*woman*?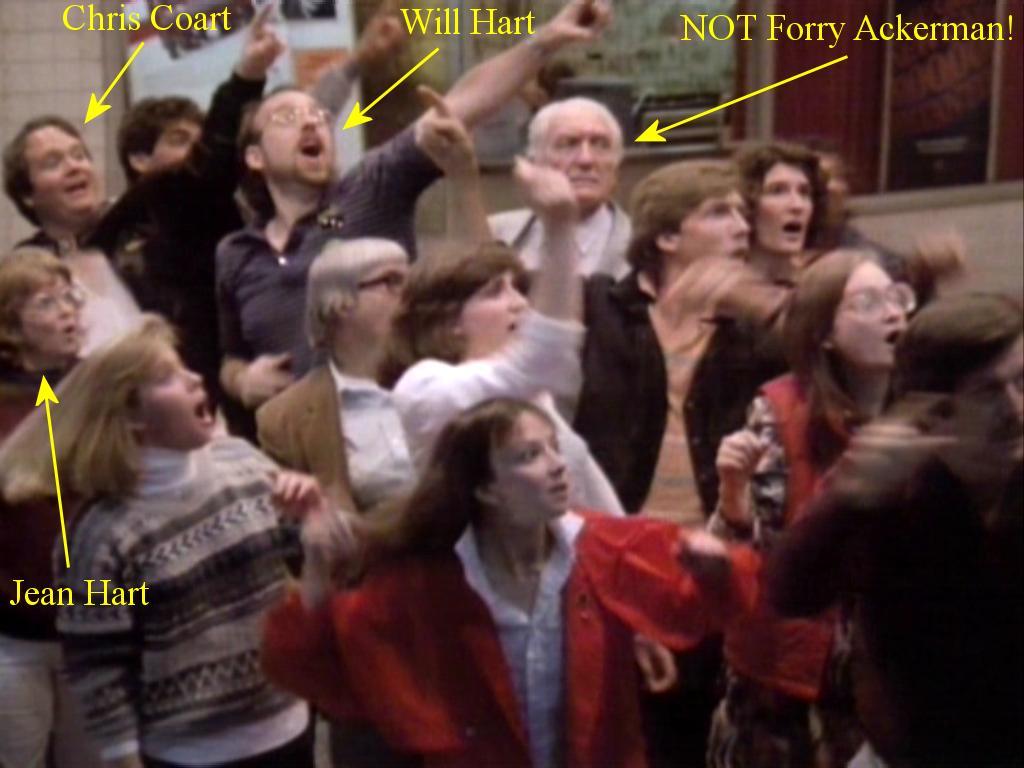
258,389,711,767
